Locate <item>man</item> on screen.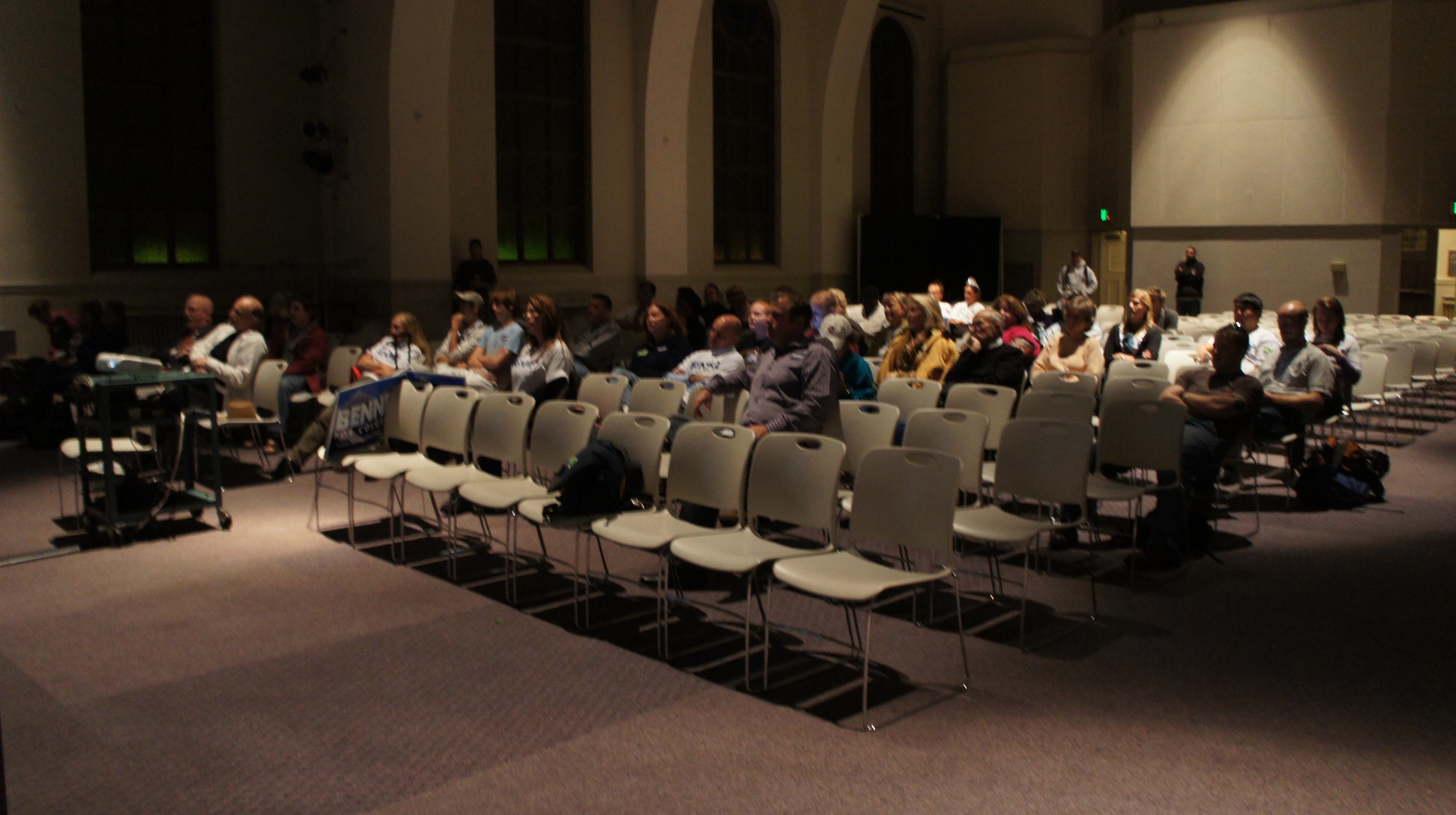
On screen at 10, 131, 40, 162.
